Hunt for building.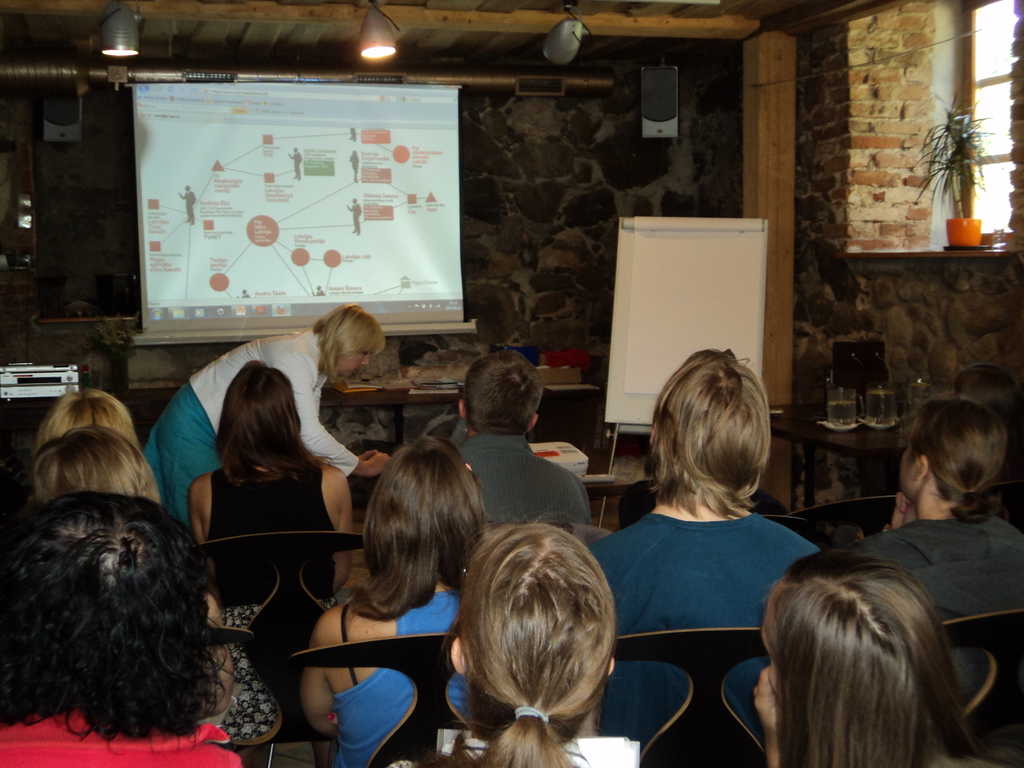
Hunted down at 0/0/1023/767.
